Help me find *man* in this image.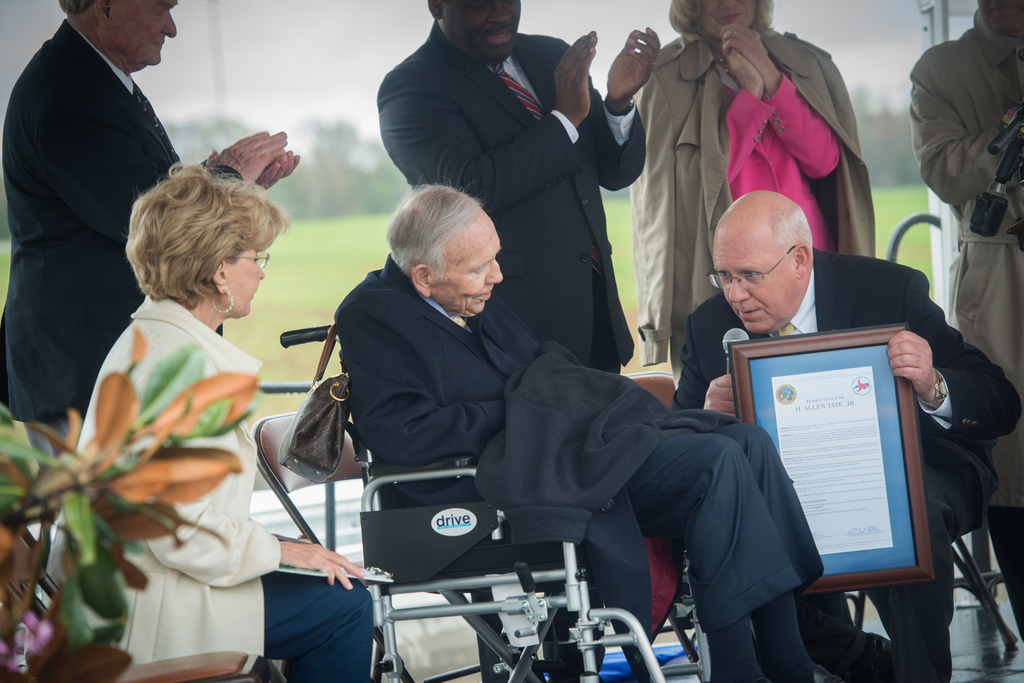
Found it: [x1=673, y1=189, x2=1023, y2=682].
